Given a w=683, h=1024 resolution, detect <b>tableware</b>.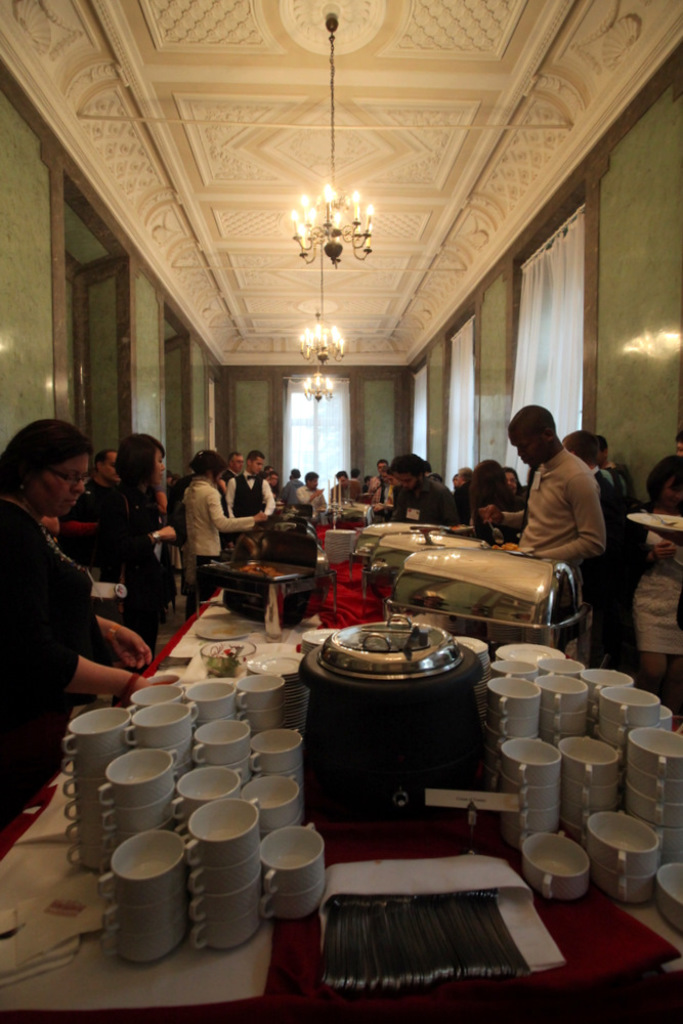
[x1=245, y1=640, x2=298, y2=674].
